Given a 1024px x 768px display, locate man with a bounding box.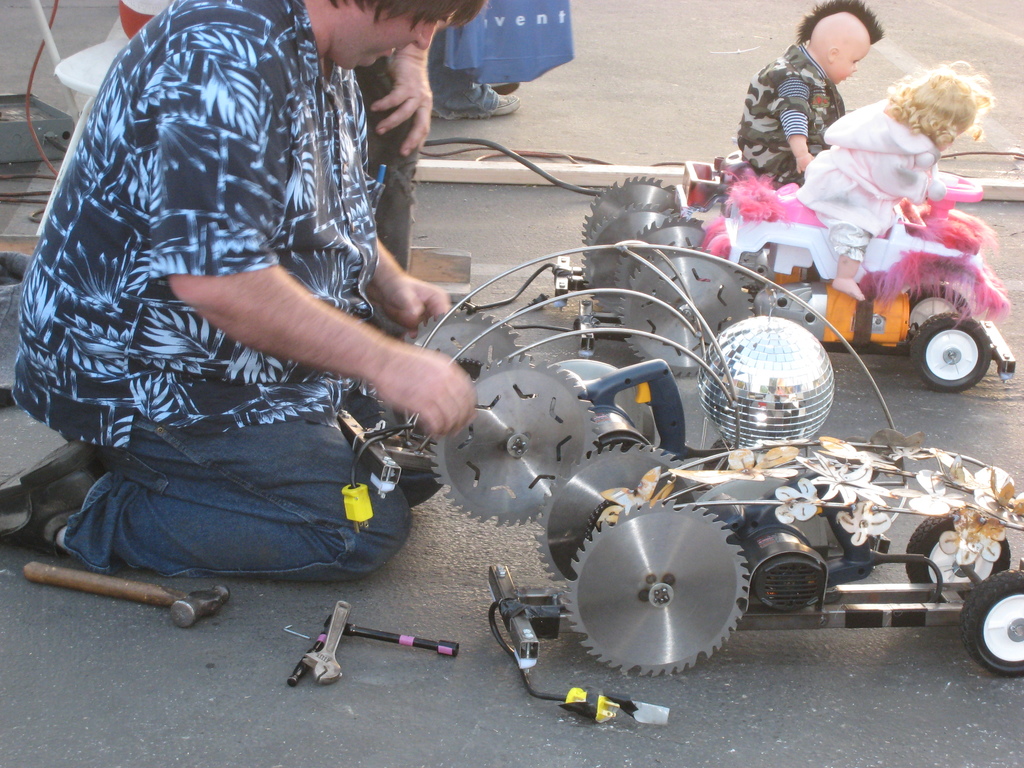
Located: 13:0:520:669.
